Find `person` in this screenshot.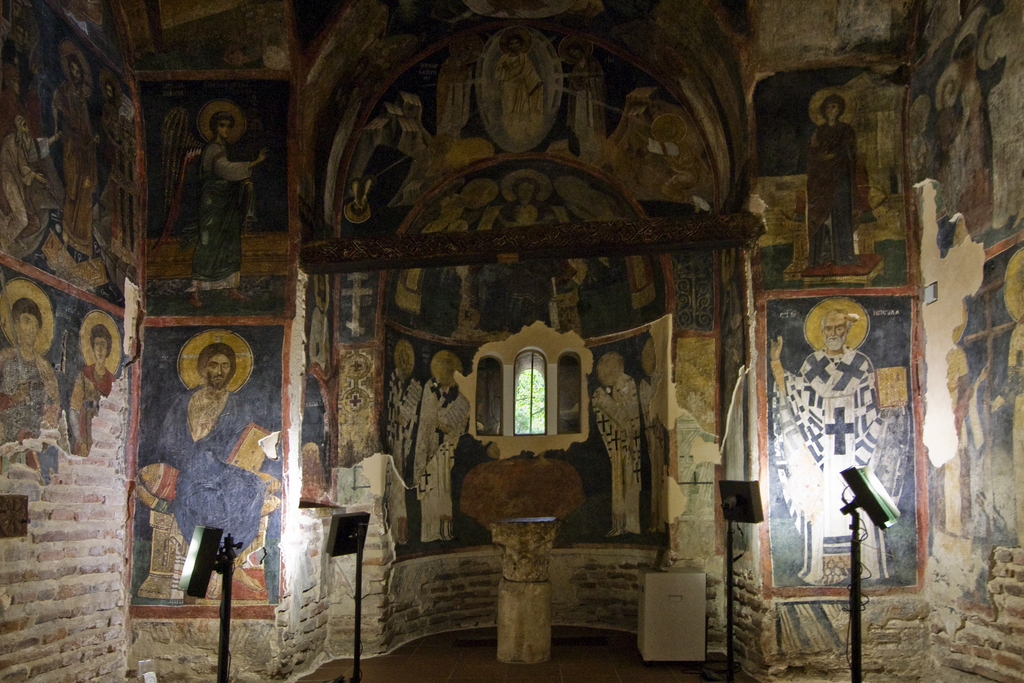
The bounding box for `person` is {"x1": 769, "y1": 310, "x2": 911, "y2": 584}.
